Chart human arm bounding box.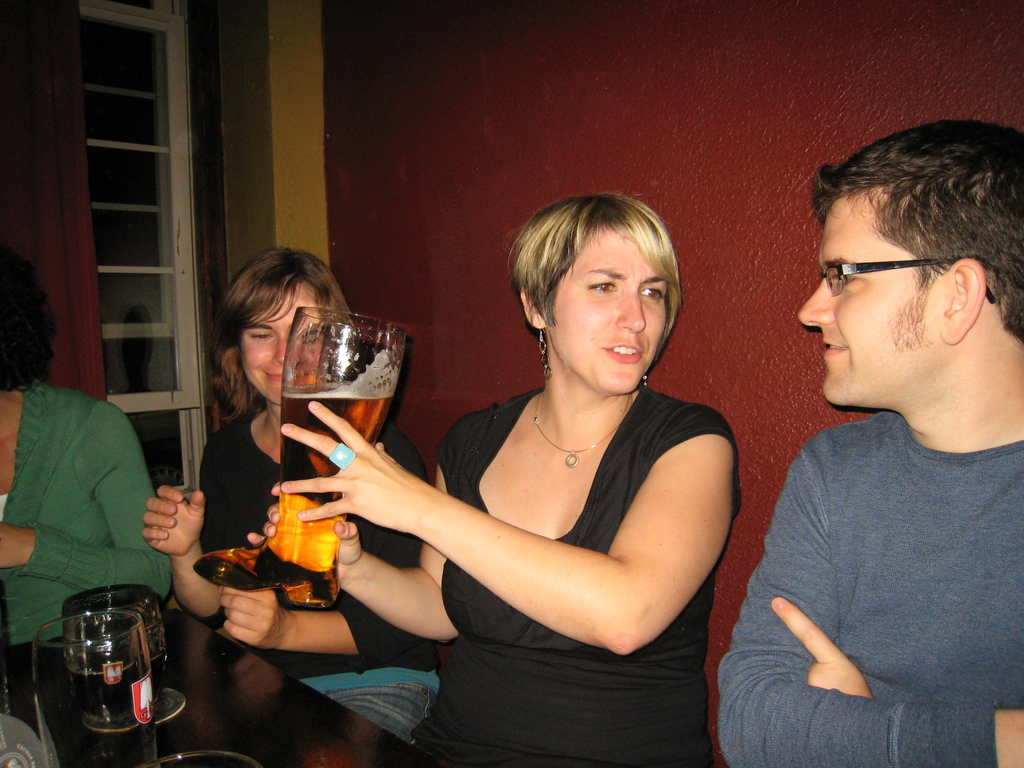
Charted: bbox=(756, 591, 881, 698).
